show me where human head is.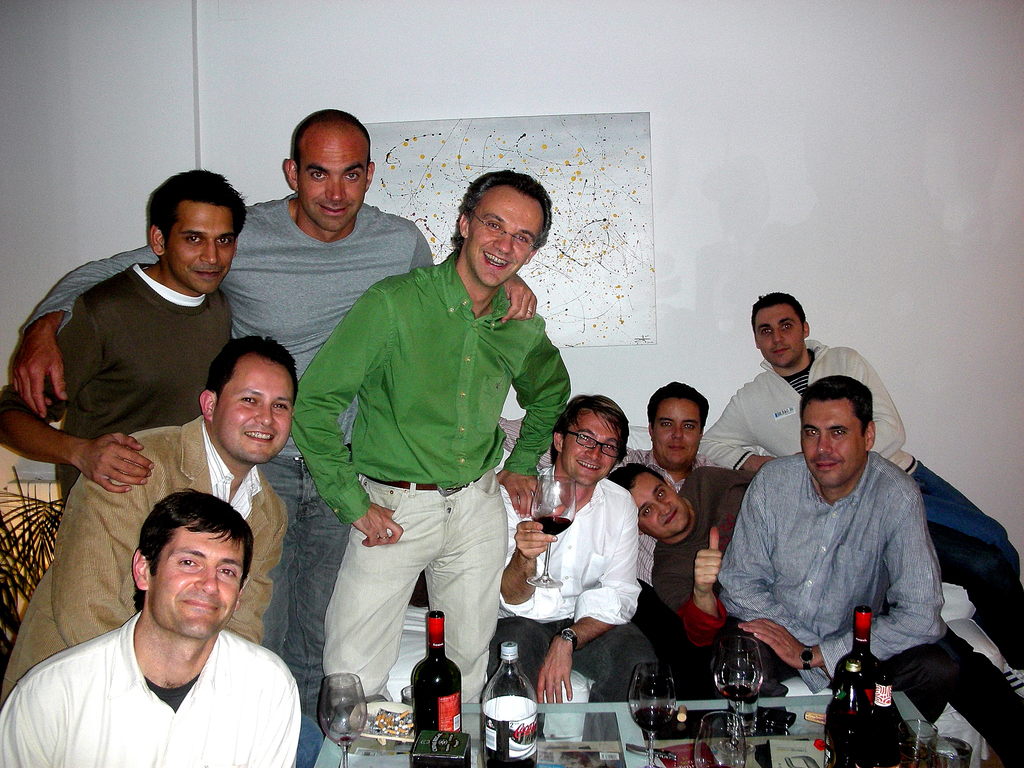
human head is at crop(798, 378, 875, 491).
